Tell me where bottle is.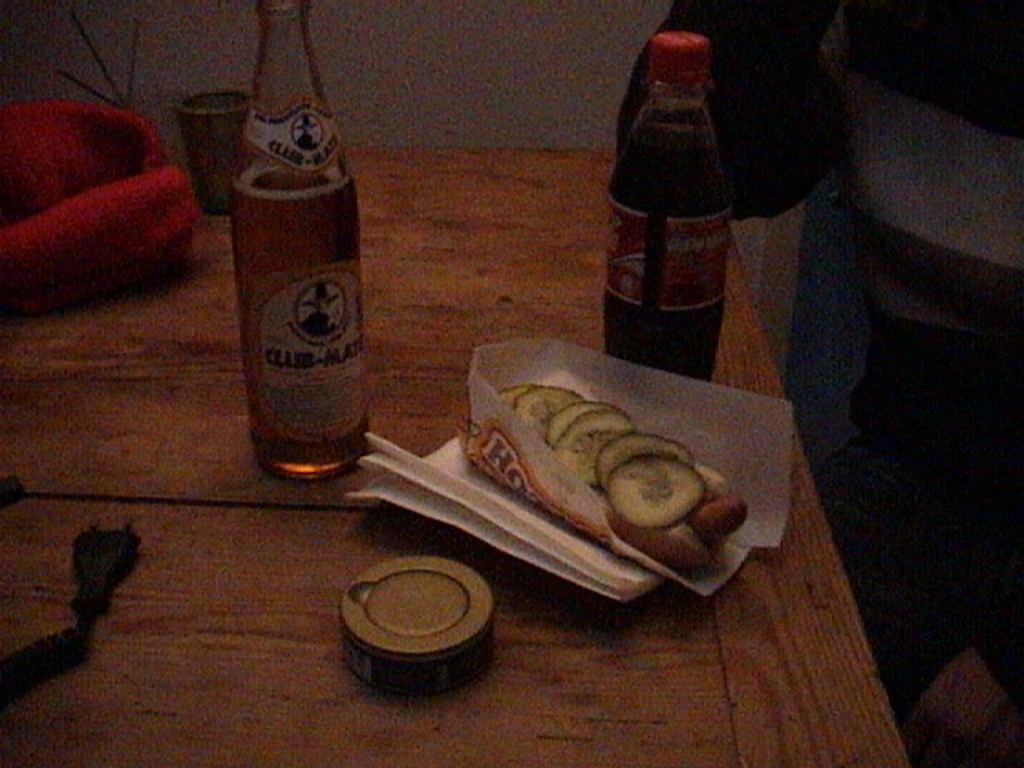
bottle is at l=224, t=0, r=370, b=483.
